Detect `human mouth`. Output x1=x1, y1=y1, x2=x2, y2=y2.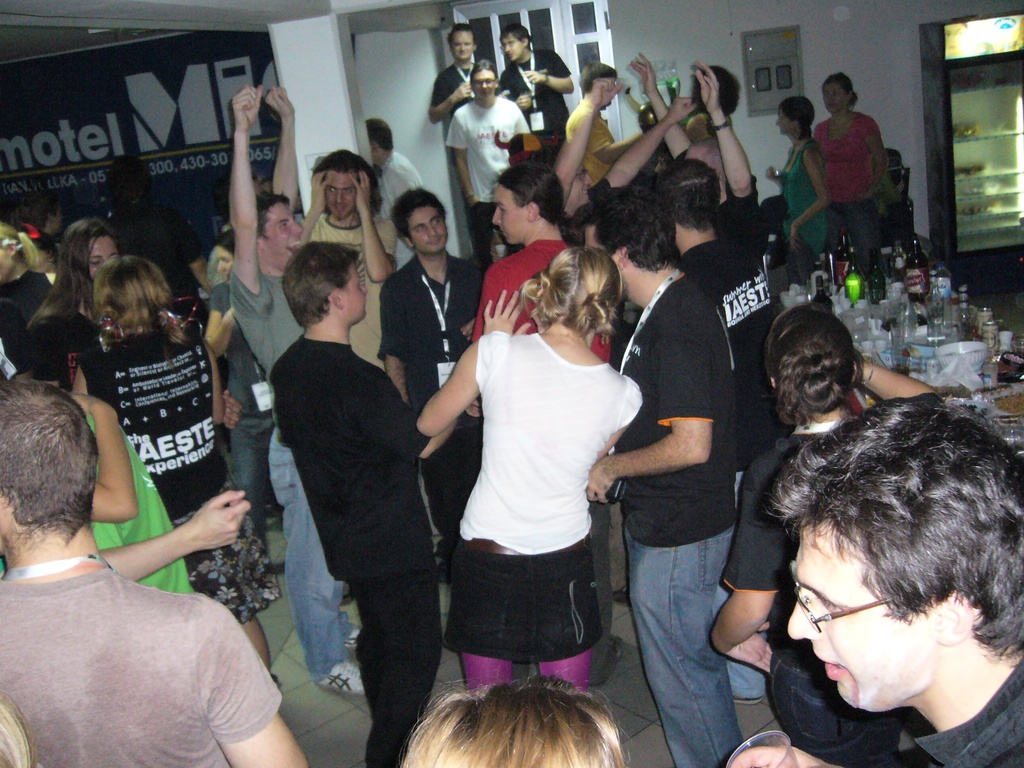
x1=333, y1=208, x2=346, y2=211.
